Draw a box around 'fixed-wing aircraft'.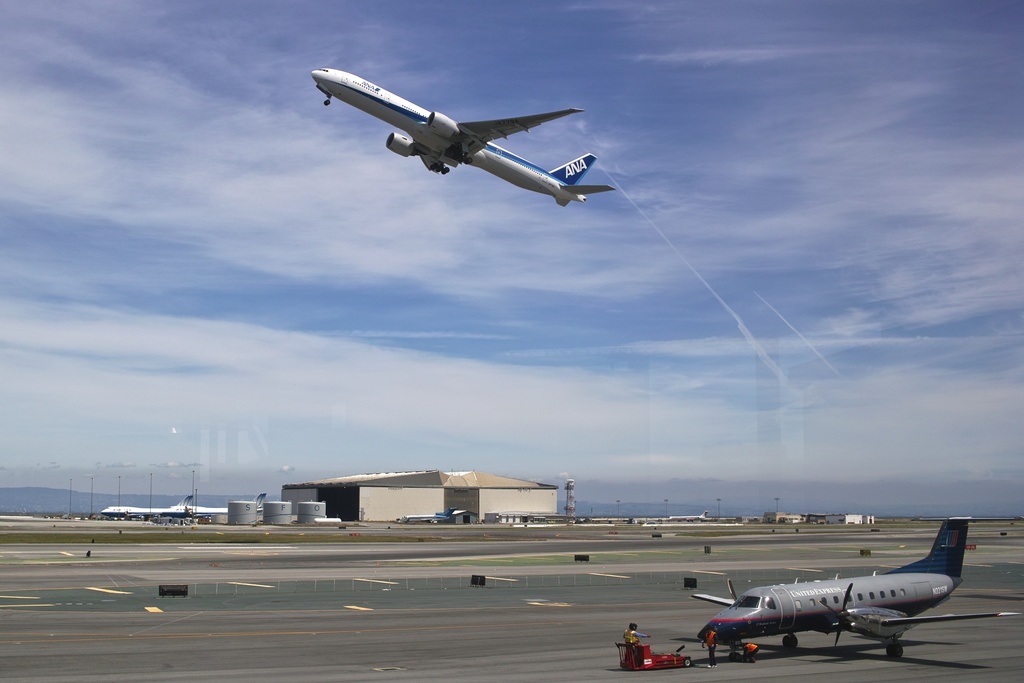
<region>304, 60, 614, 206</region>.
